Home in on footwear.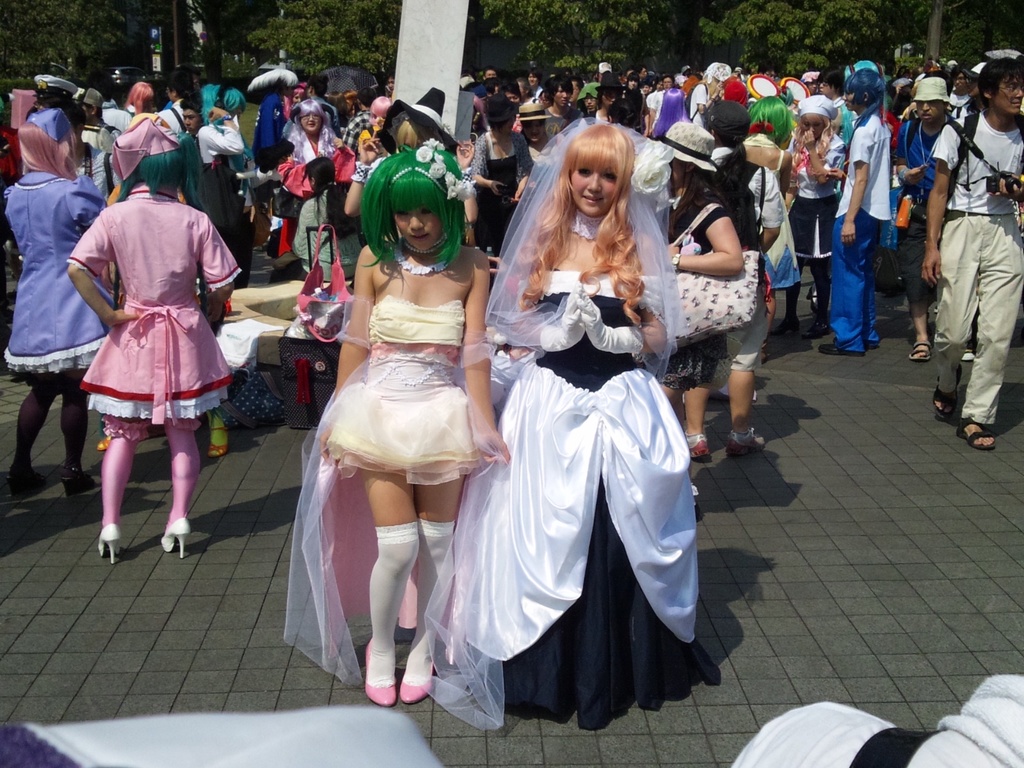
Homed in at {"x1": 96, "y1": 523, "x2": 120, "y2": 565}.
